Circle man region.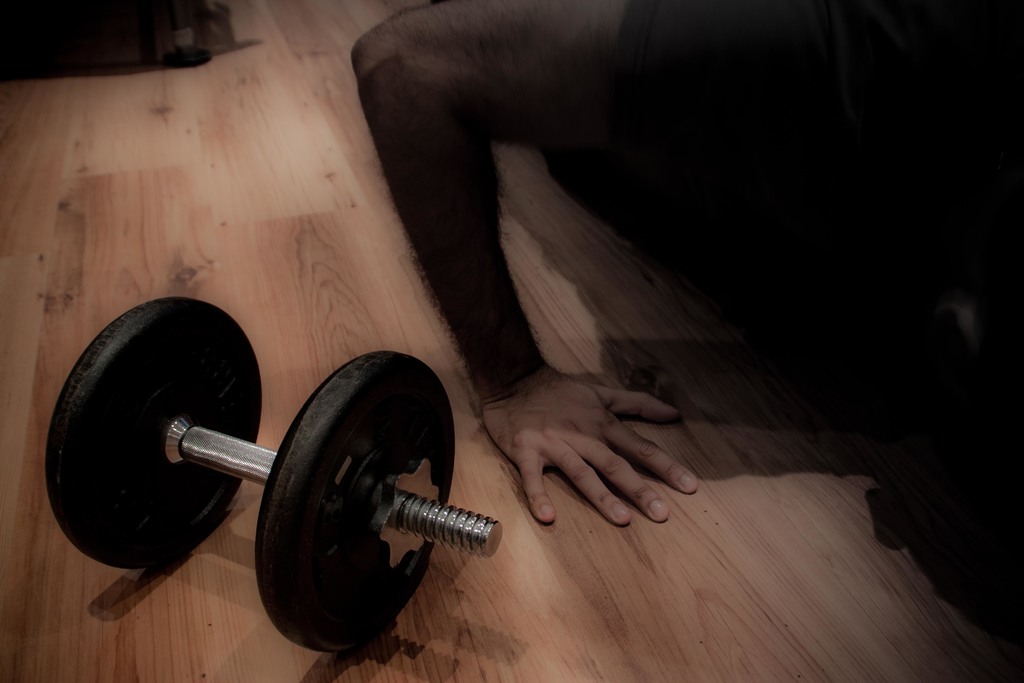
Region: crop(353, 0, 1023, 643).
